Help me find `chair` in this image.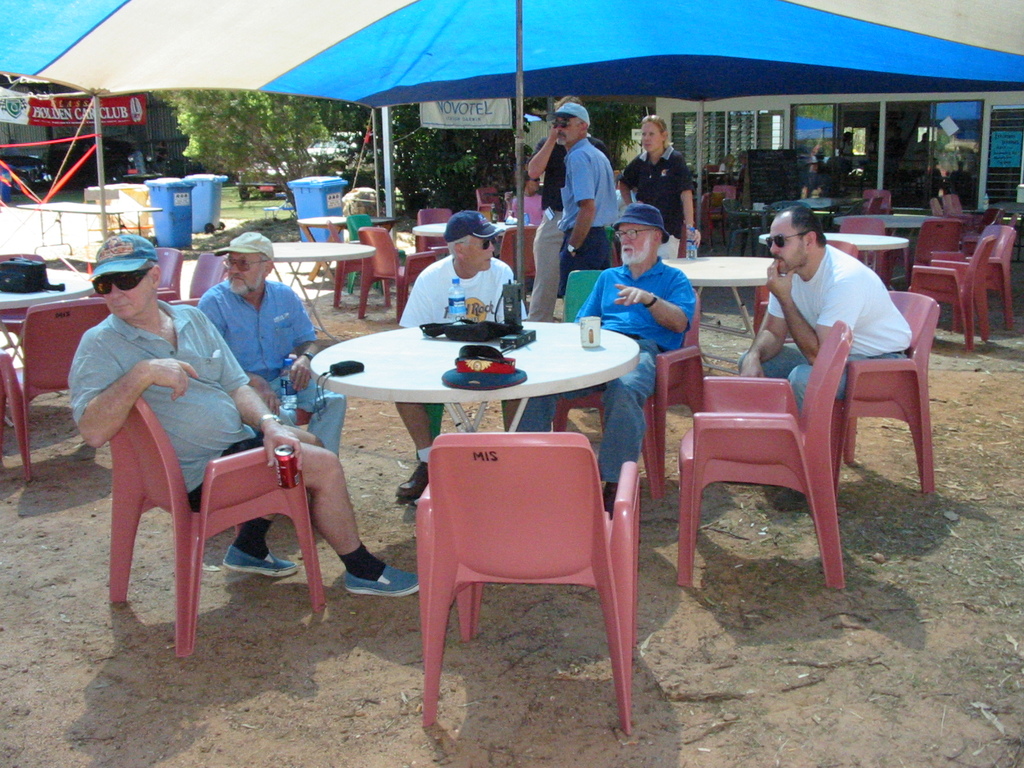
Found it: 970/207/1001/248.
